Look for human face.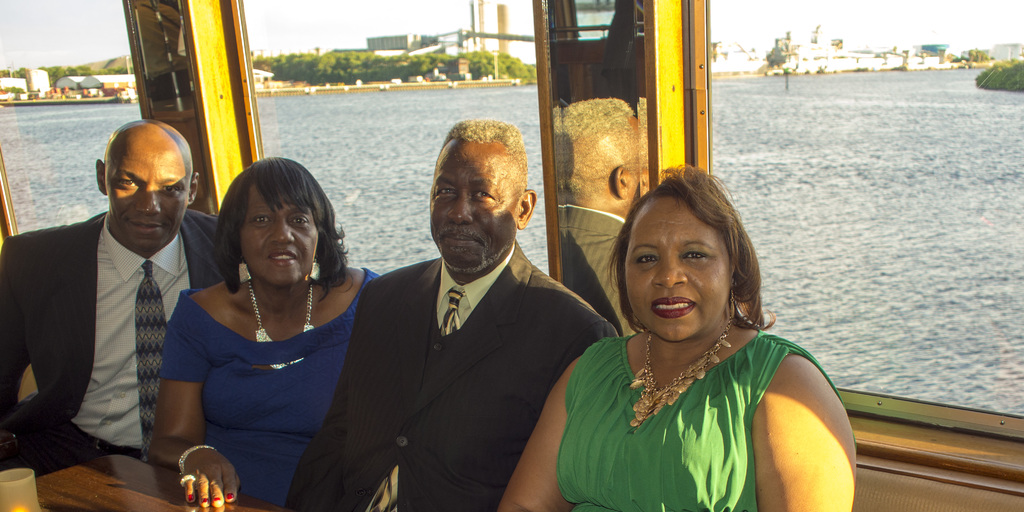
Found: pyautogui.locateOnScreen(433, 147, 519, 267).
